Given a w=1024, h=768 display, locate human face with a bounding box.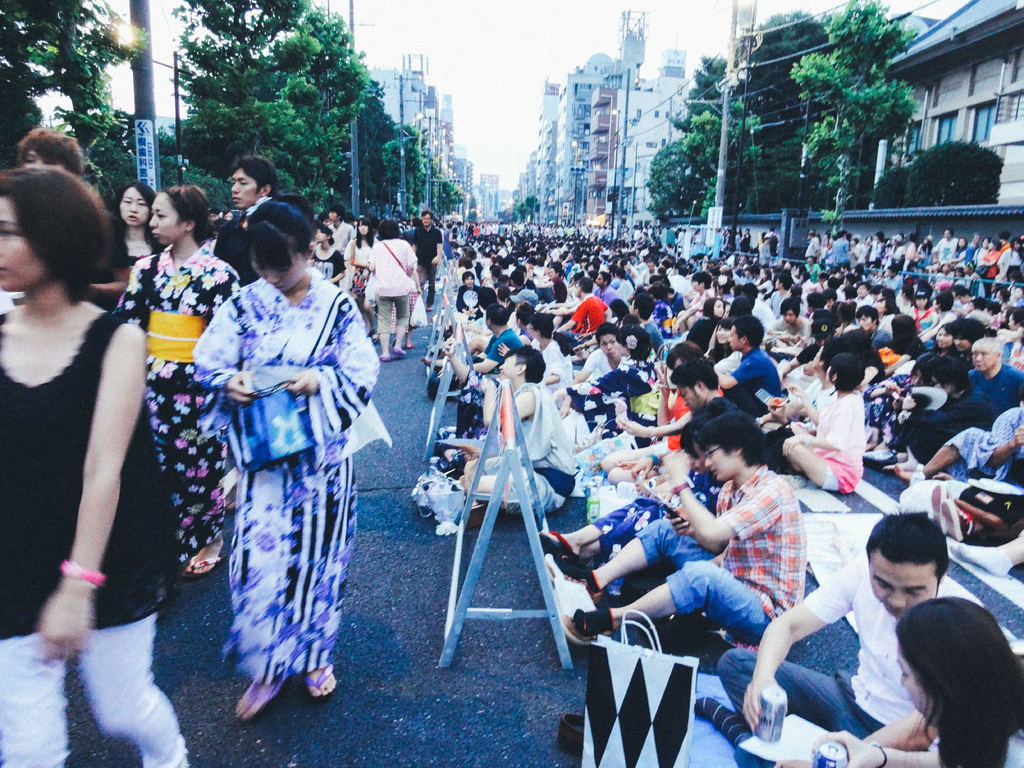
Located: left=28, top=144, right=60, bottom=173.
